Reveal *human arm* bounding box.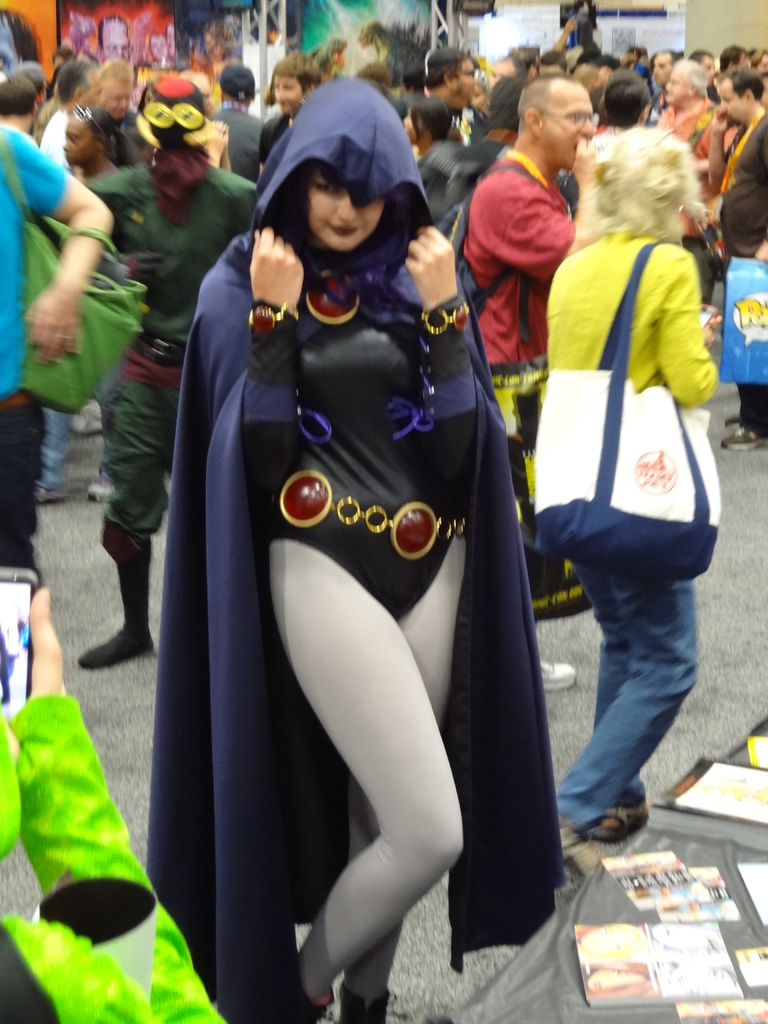
Revealed: select_region(690, 155, 715, 180).
